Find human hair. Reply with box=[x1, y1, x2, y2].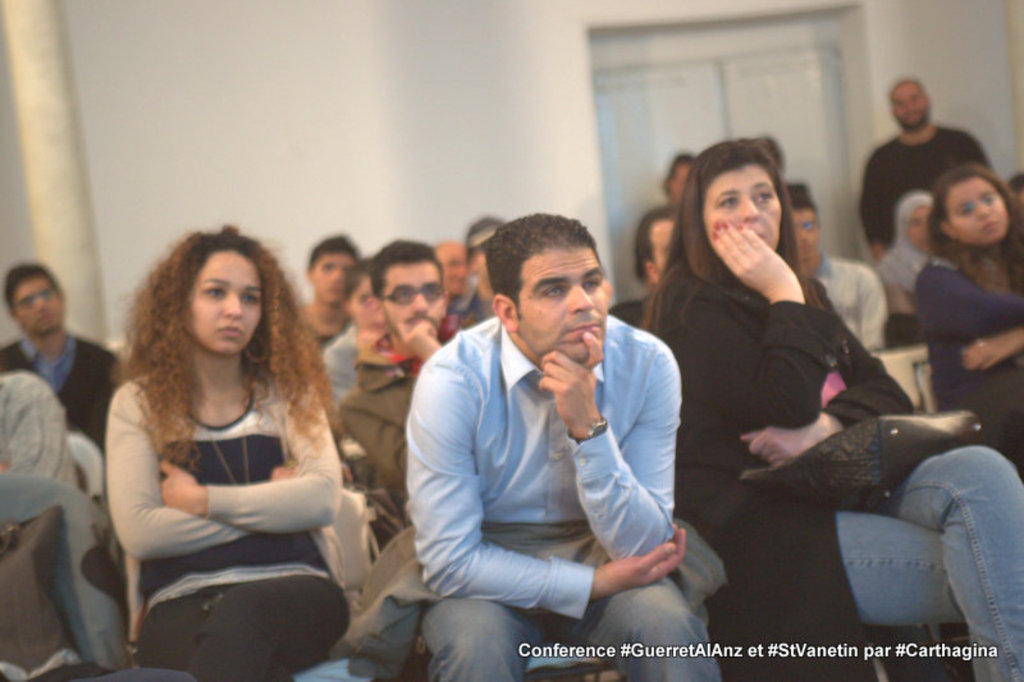
box=[376, 237, 448, 303].
